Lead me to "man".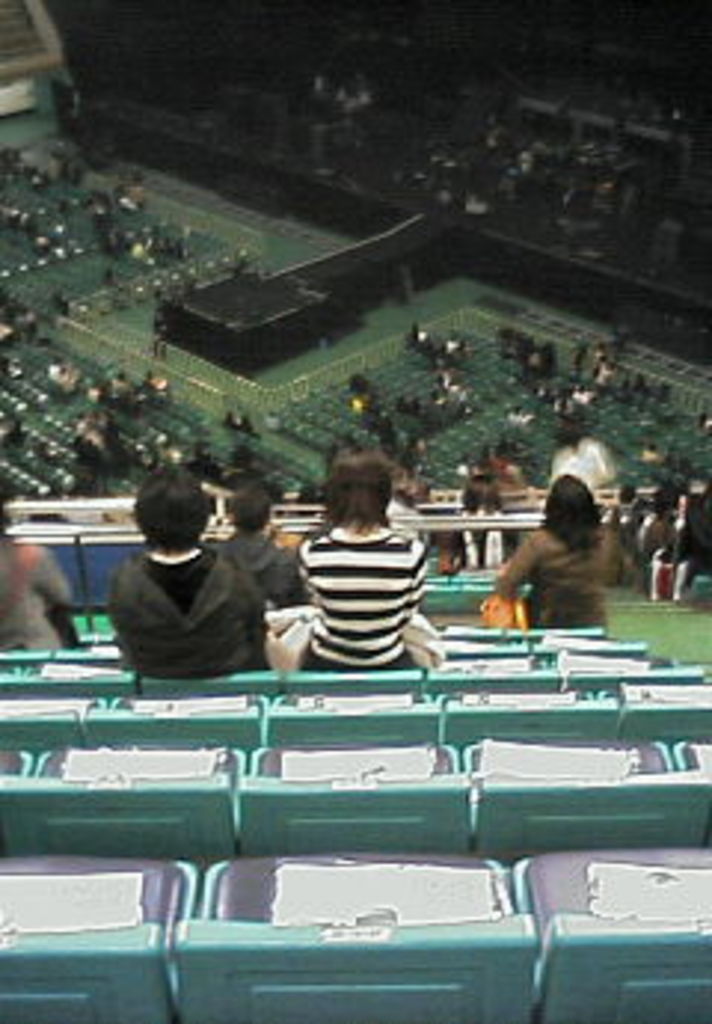
Lead to region(475, 472, 635, 632).
